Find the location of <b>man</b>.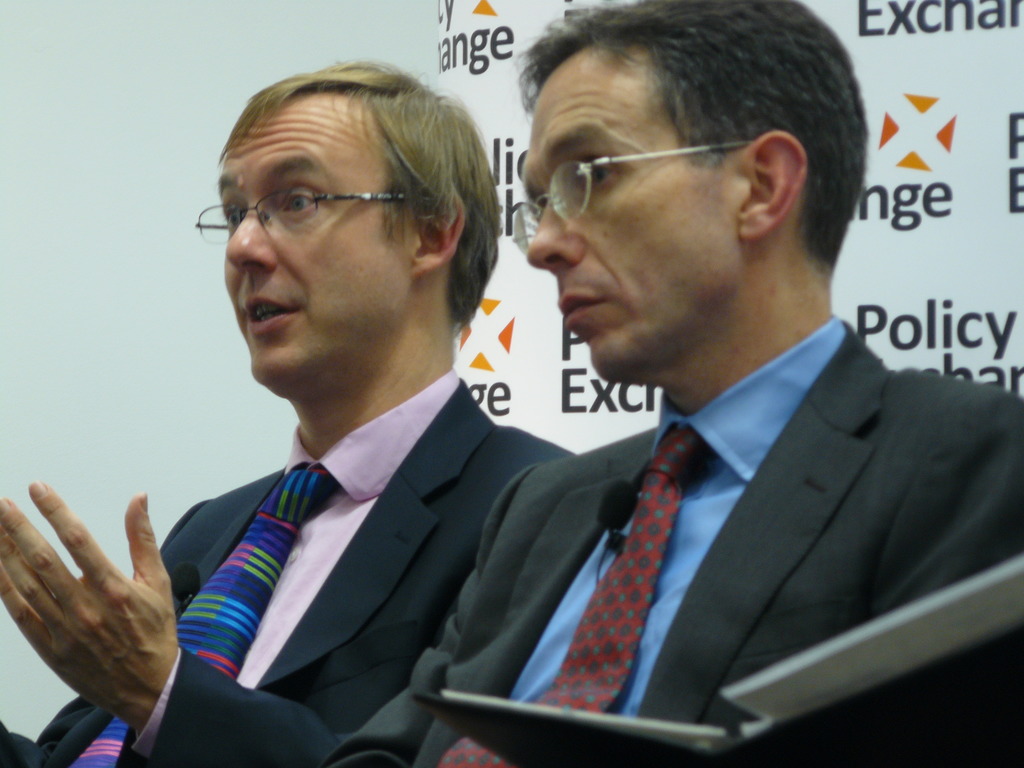
Location: BBox(318, 0, 1023, 767).
